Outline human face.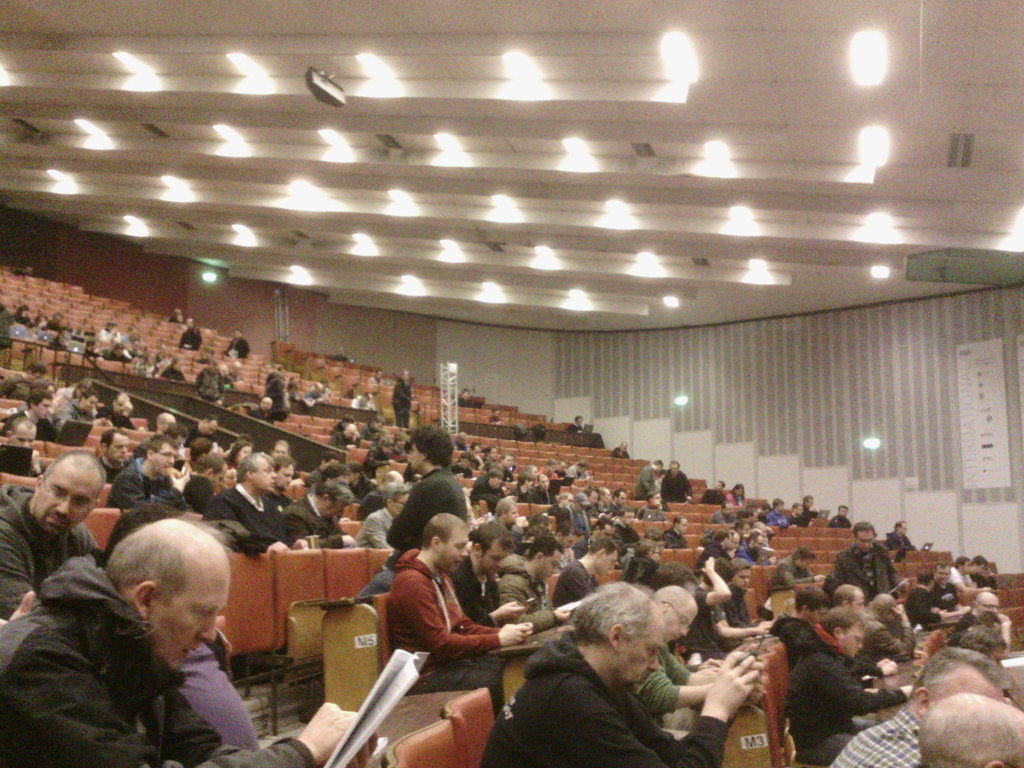
Outline: 106/433/130/463.
